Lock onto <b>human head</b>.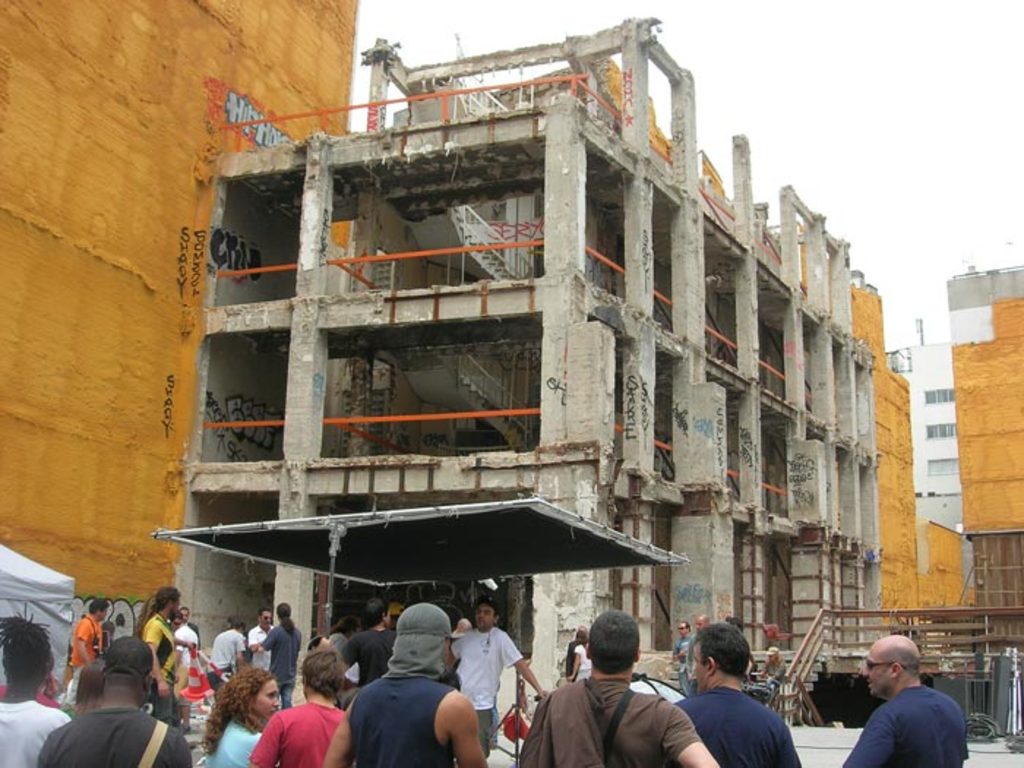
Locked: x1=587 y1=609 x2=638 y2=683.
